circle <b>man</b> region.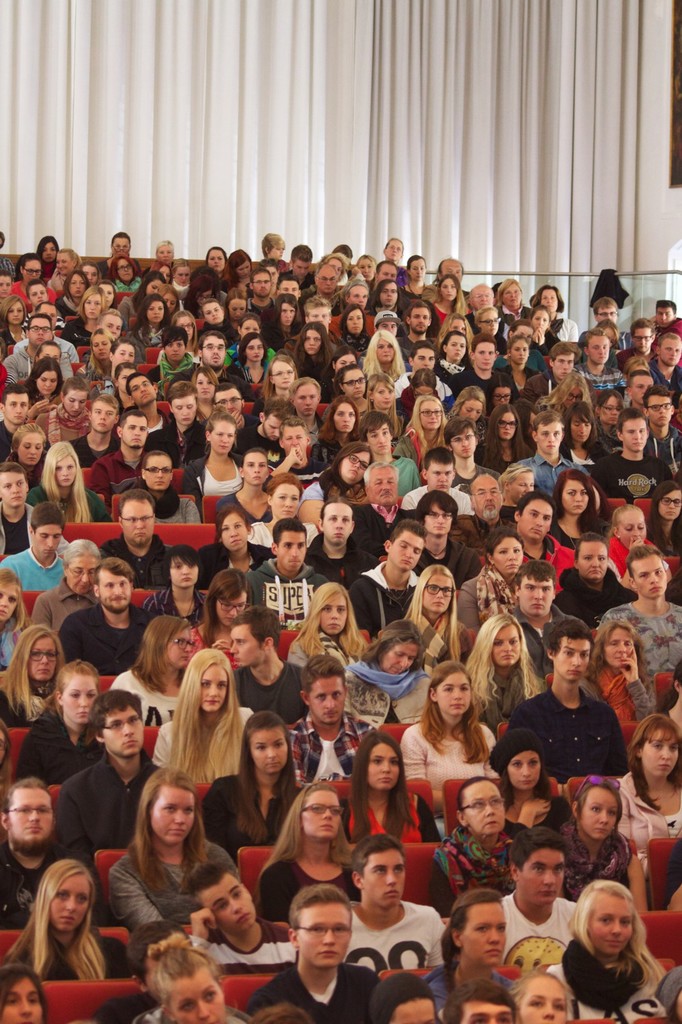
Region: bbox=[464, 286, 495, 330].
